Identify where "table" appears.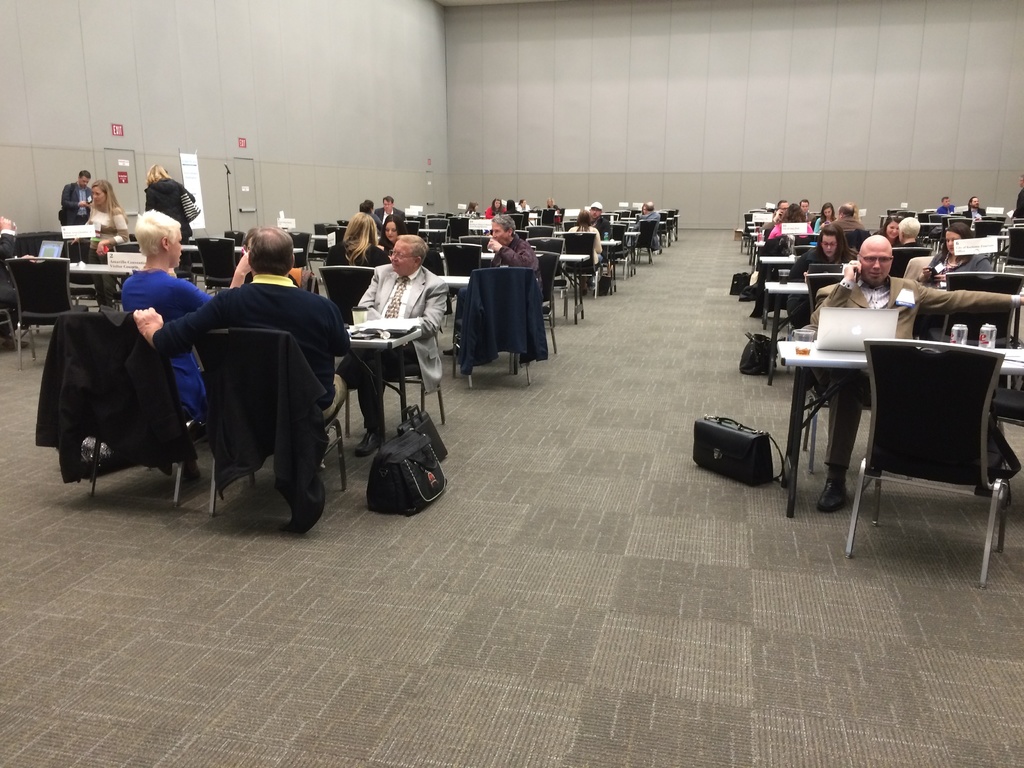
Appears at (left=733, top=294, right=1020, bottom=538).
